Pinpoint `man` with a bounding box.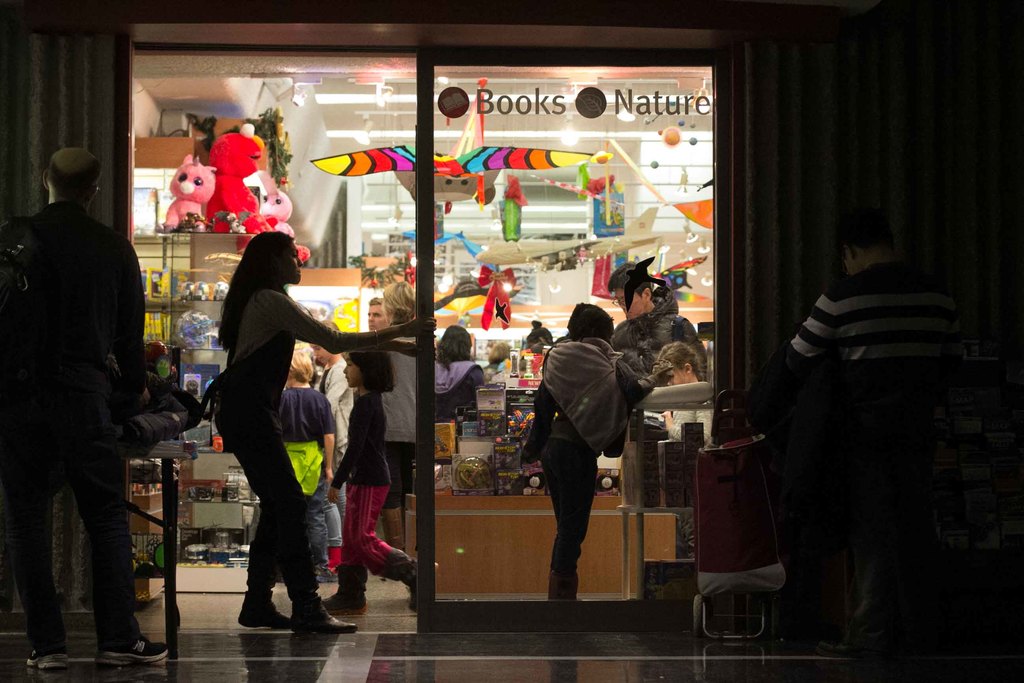
select_region(607, 257, 712, 560).
